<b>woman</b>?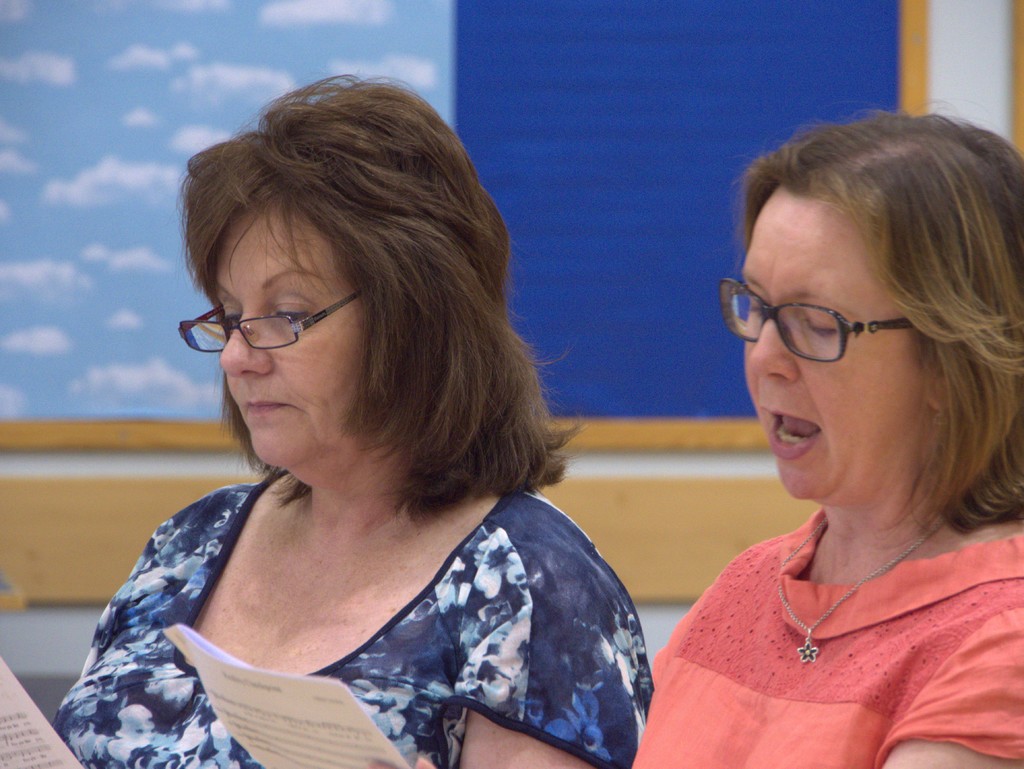
630, 124, 1023, 768
